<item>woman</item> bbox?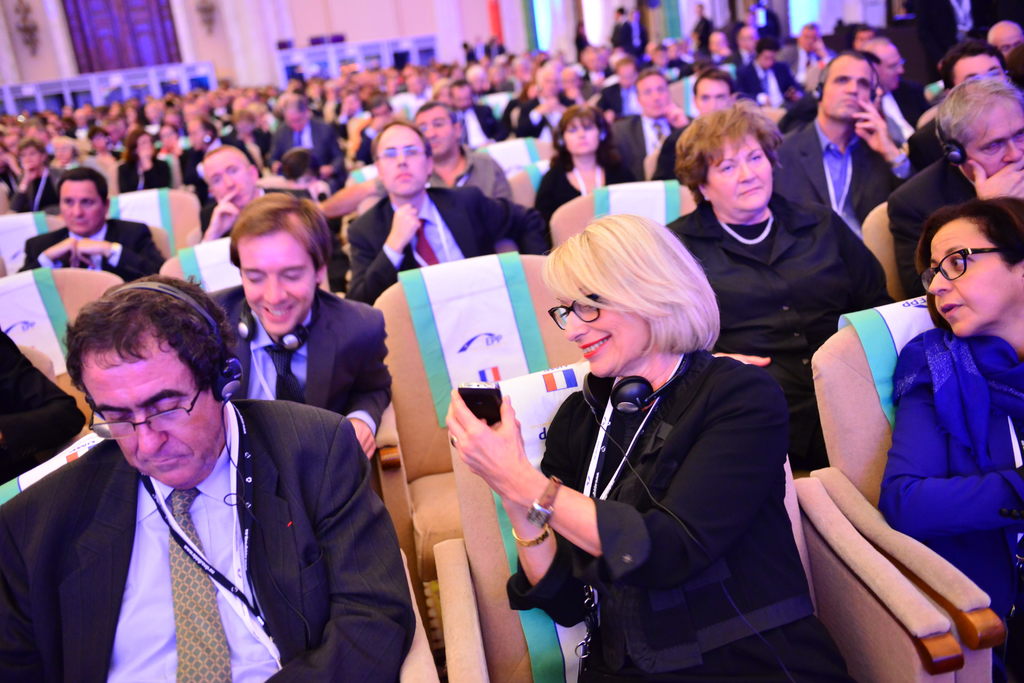
bbox=[525, 104, 648, 228]
